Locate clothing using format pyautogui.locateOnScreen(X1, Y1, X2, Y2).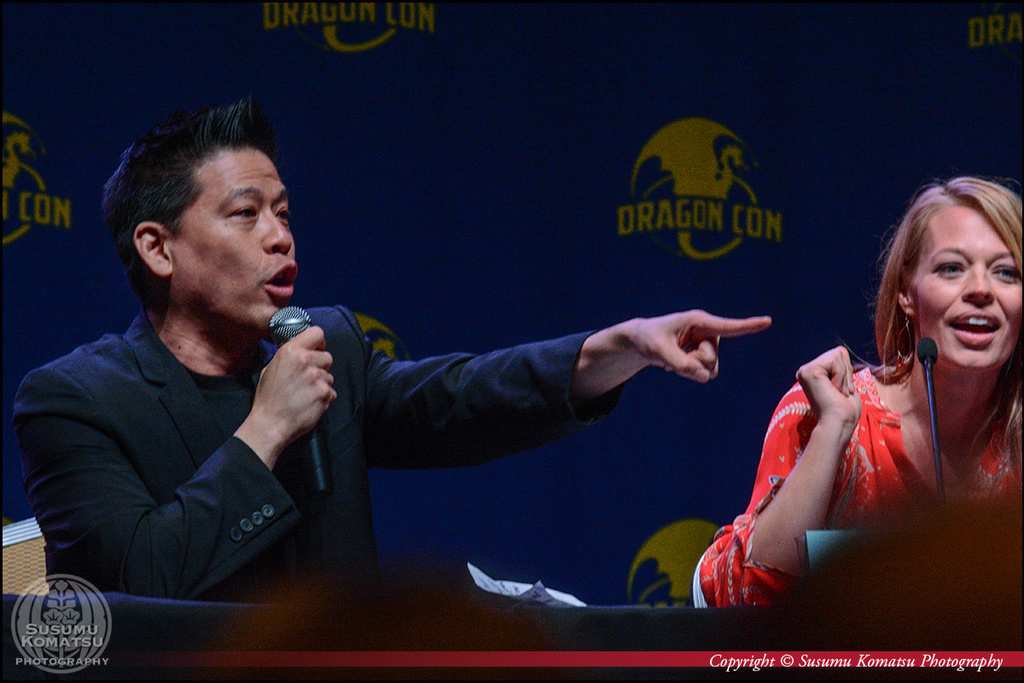
pyautogui.locateOnScreen(717, 317, 988, 604).
